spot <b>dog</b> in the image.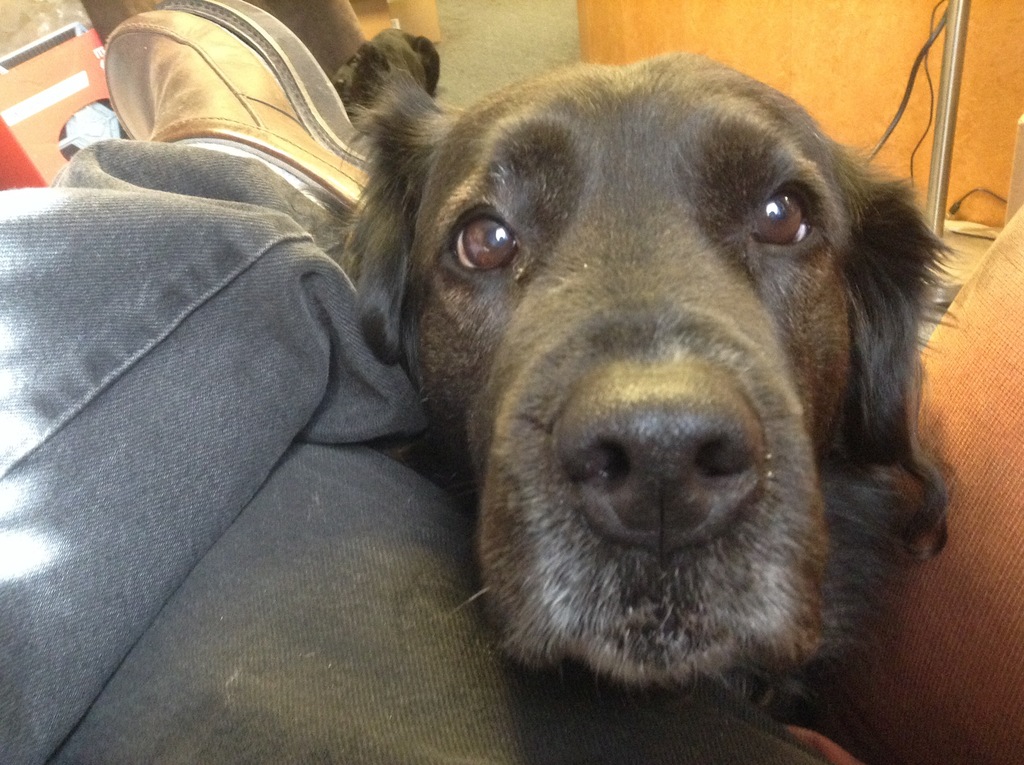
<b>dog</b> found at x1=339, y1=42, x2=955, y2=726.
